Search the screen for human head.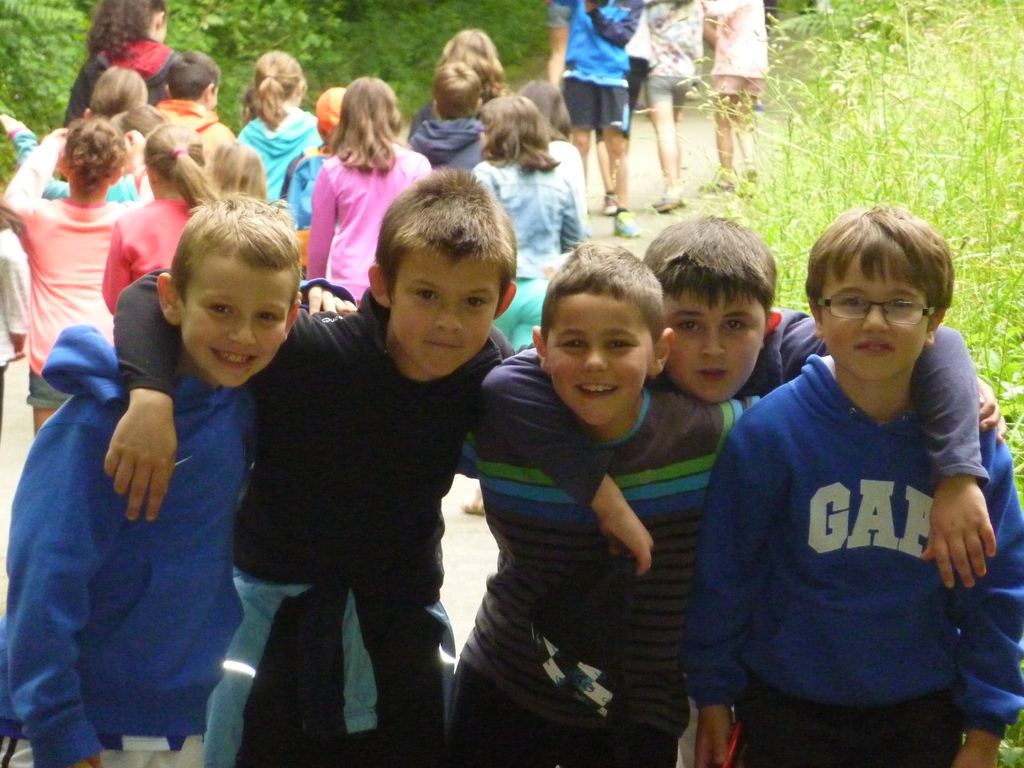
Found at 532/243/674/422.
